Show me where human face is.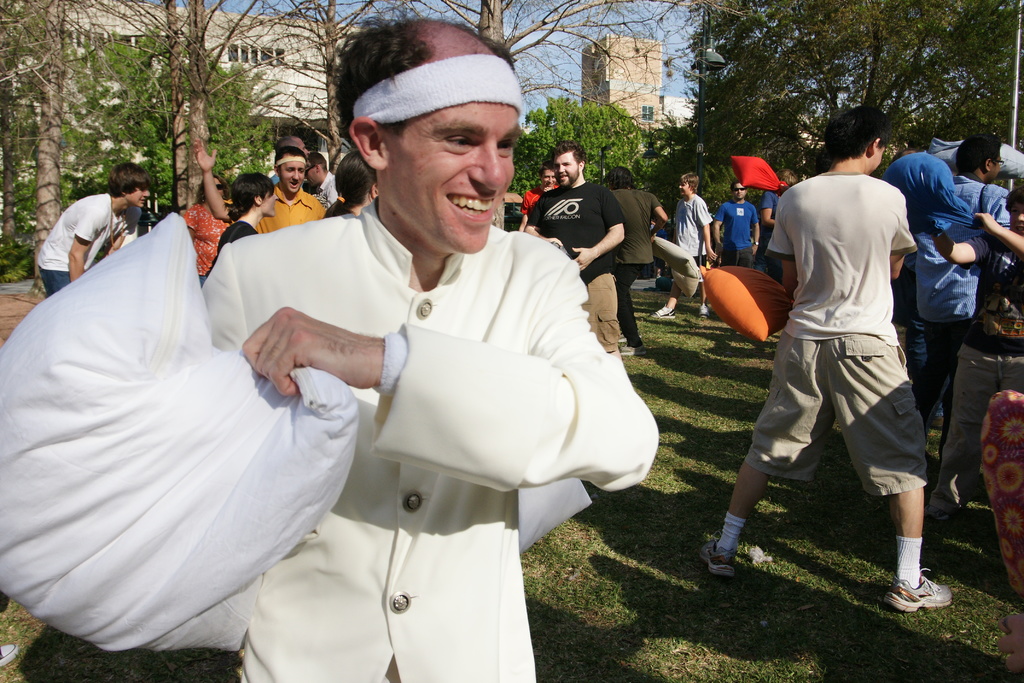
human face is at {"left": 298, "top": 138, "right": 308, "bottom": 157}.
